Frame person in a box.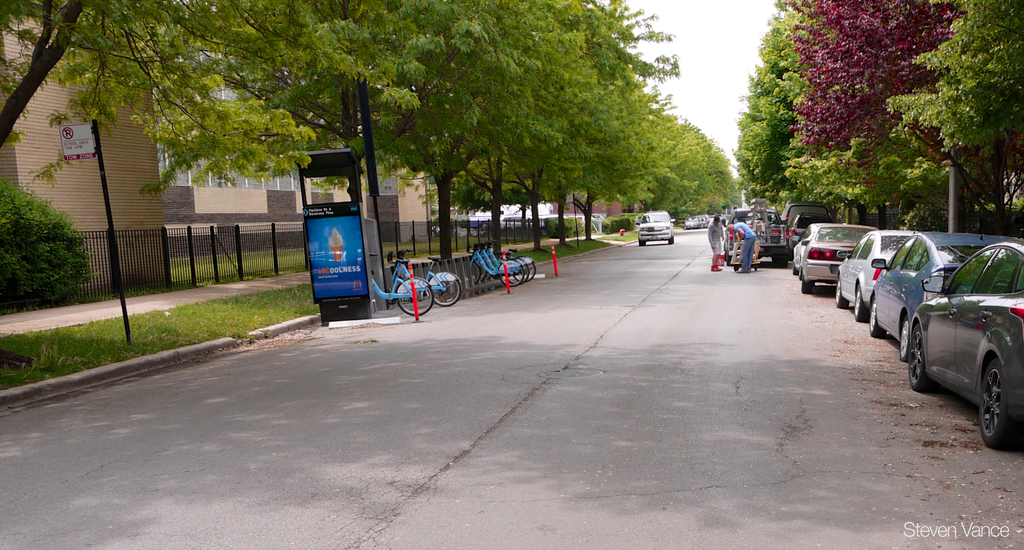
bbox=[728, 225, 756, 276].
